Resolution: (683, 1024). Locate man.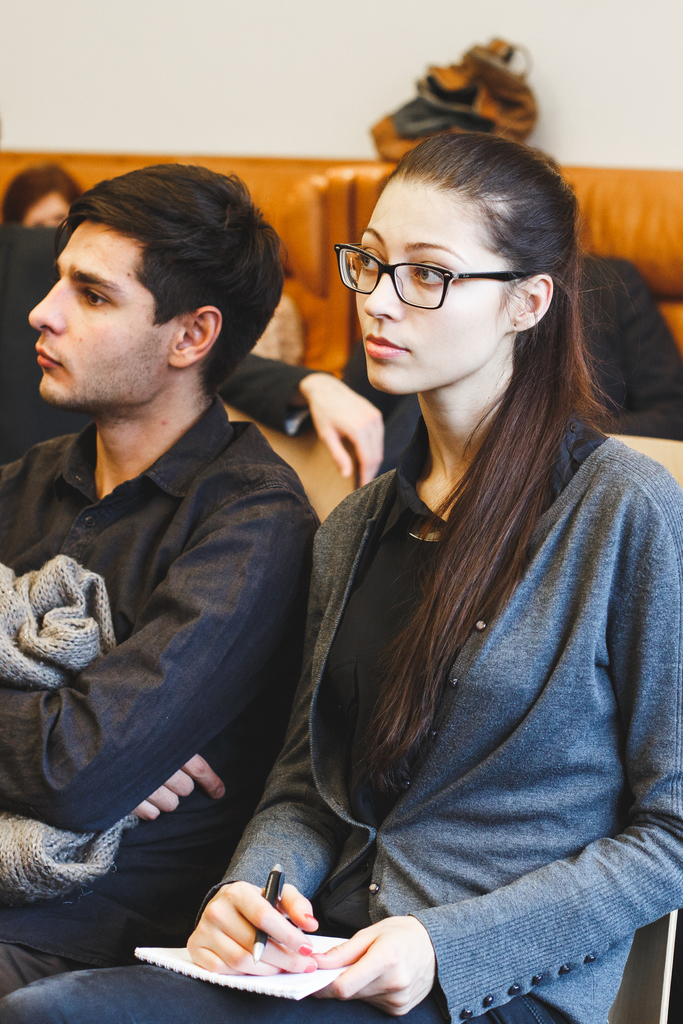
(0,138,398,997).
